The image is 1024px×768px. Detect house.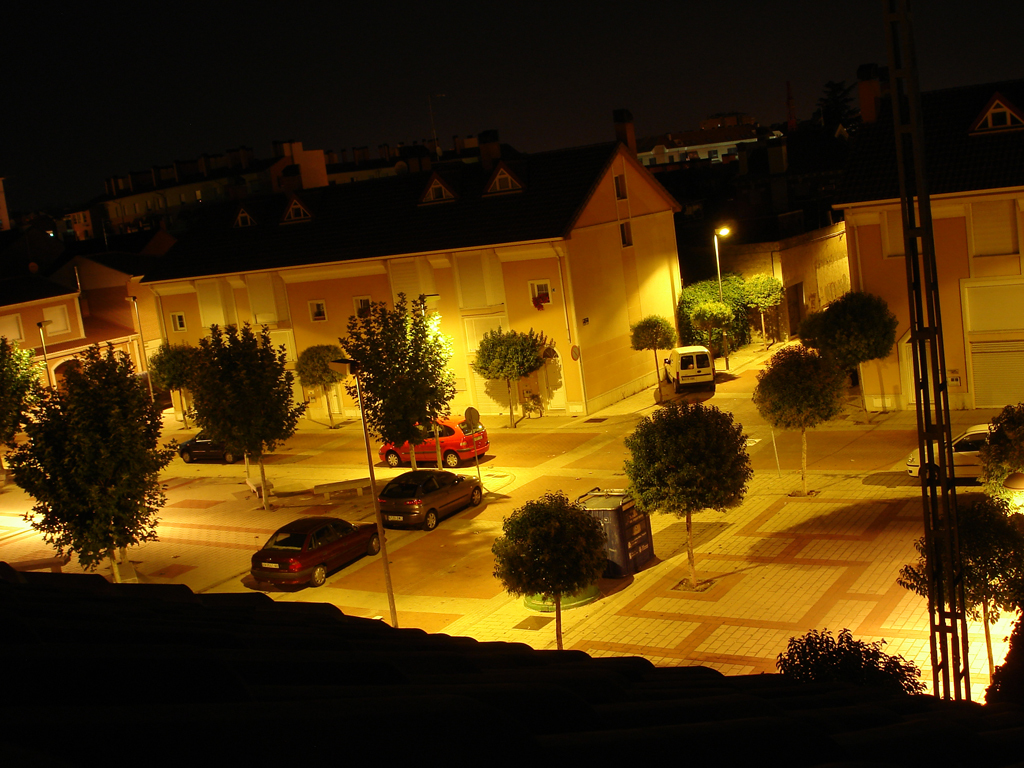
Detection: [x1=31, y1=147, x2=287, y2=231].
